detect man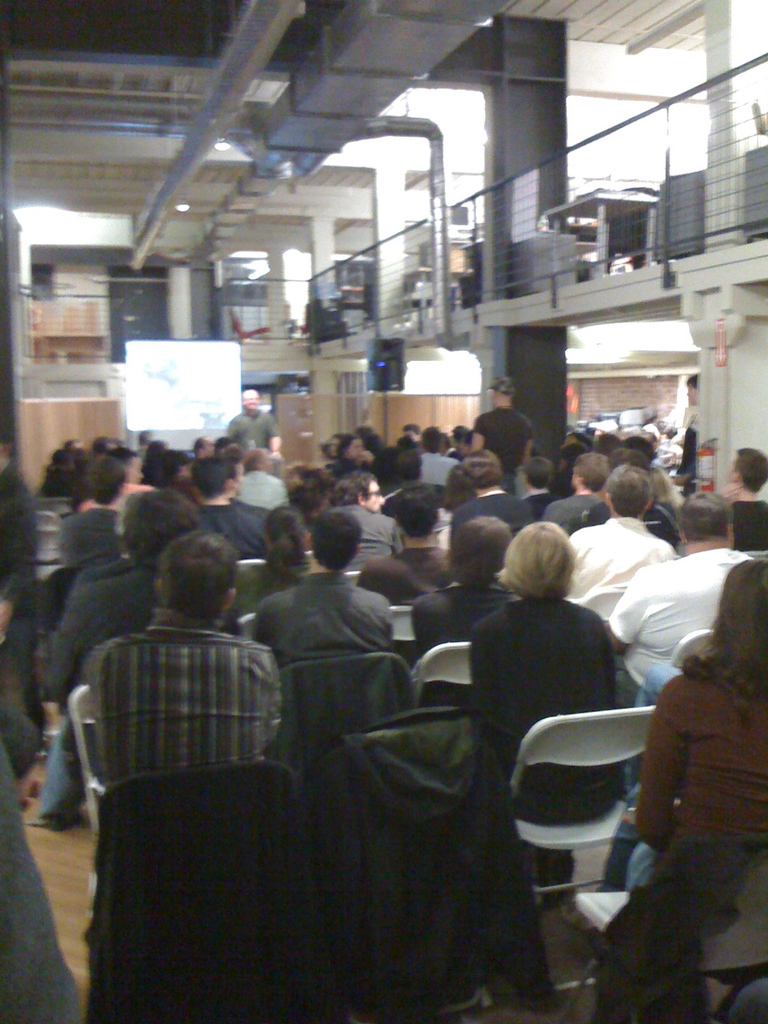
bbox(223, 378, 293, 464)
